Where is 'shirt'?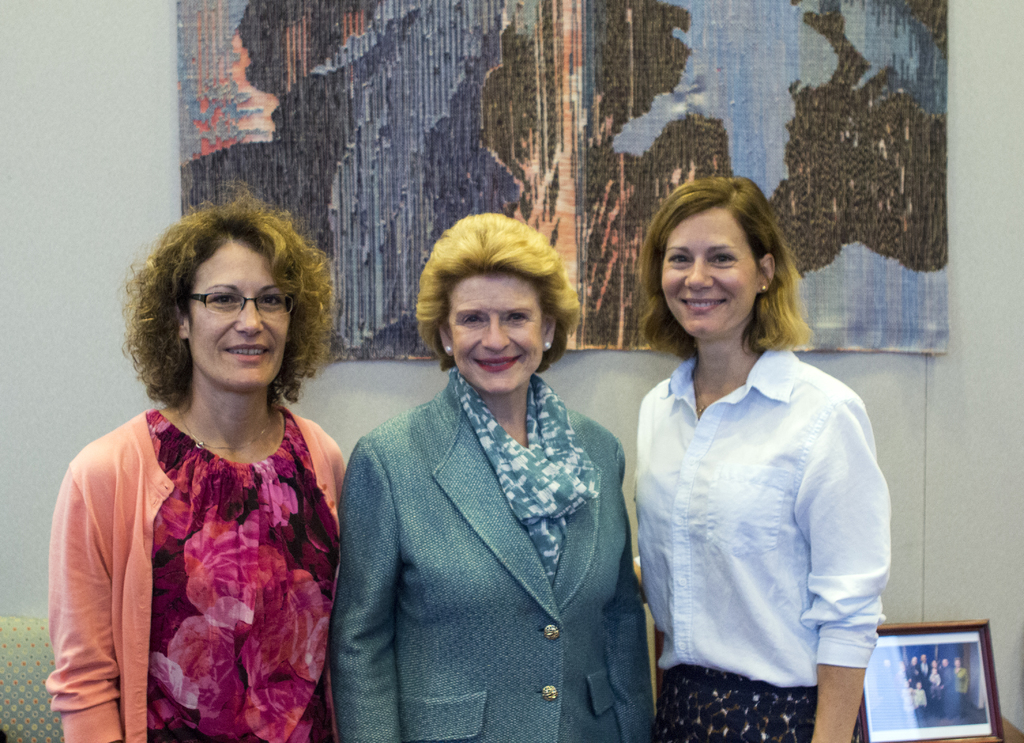
<region>919, 663, 931, 681</region>.
